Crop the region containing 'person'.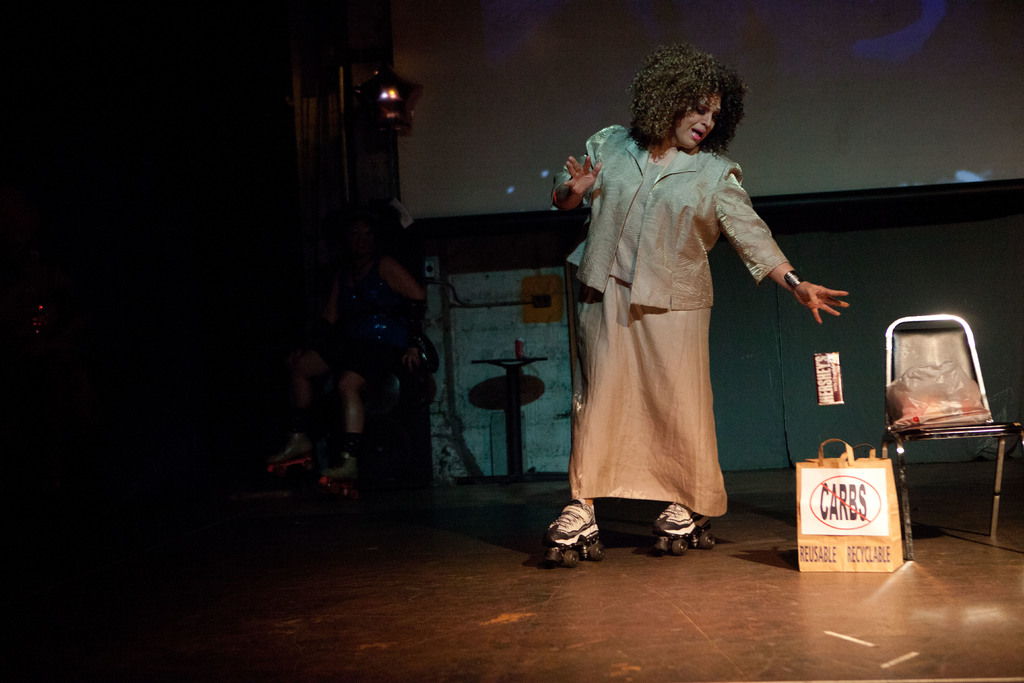
Crop region: bbox=[548, 42, 850, 572].
